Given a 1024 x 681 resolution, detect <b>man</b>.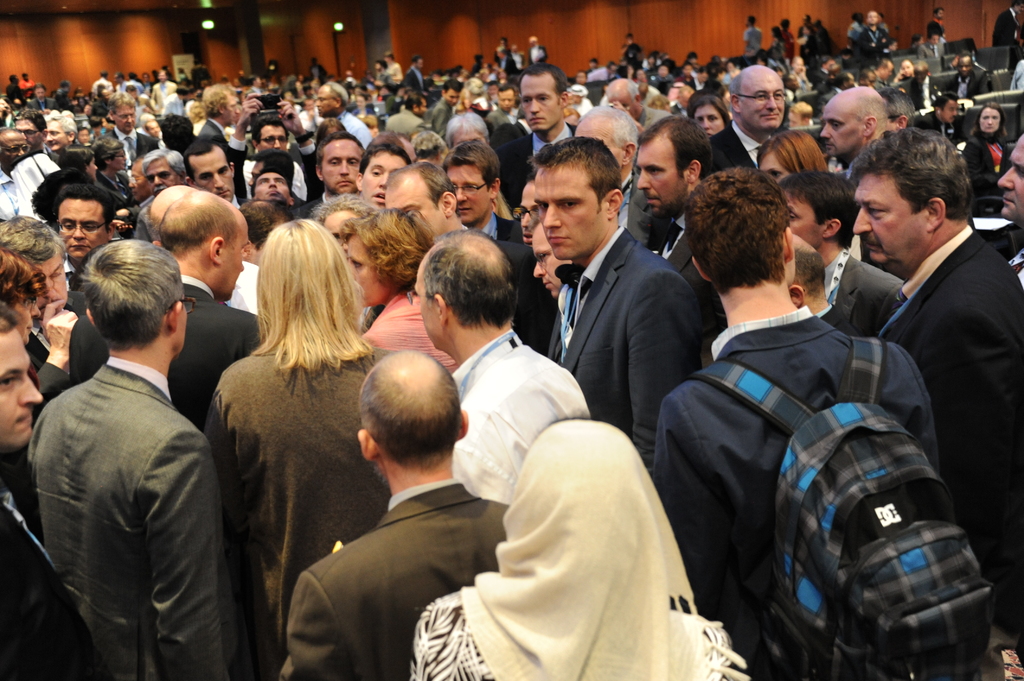
{"x1": 47, "y1": 115, "x2": 76, "y2": 157}.
